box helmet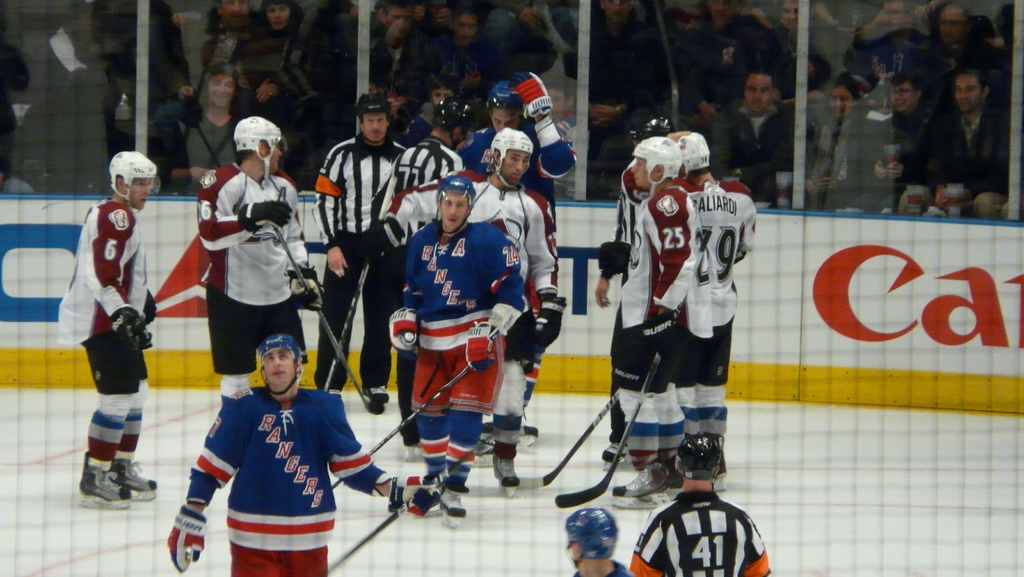
left=675, top=432, right=723, bottom=485
